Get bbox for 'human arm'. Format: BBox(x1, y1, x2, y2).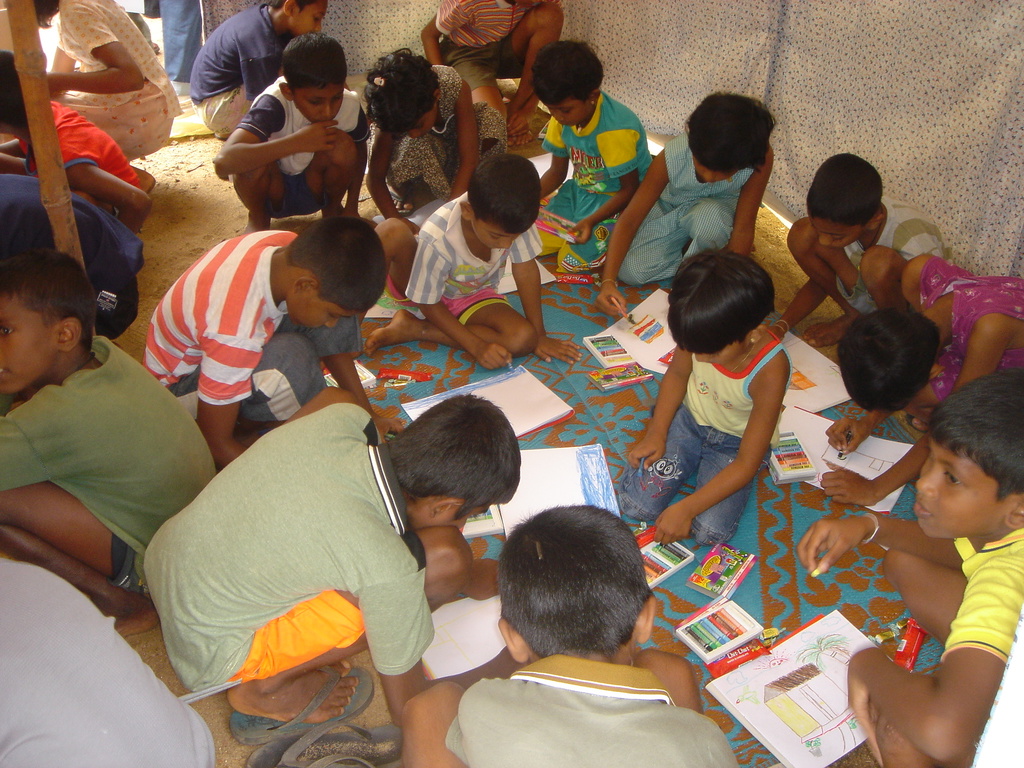
BBox(0, 418, 50, 499).
